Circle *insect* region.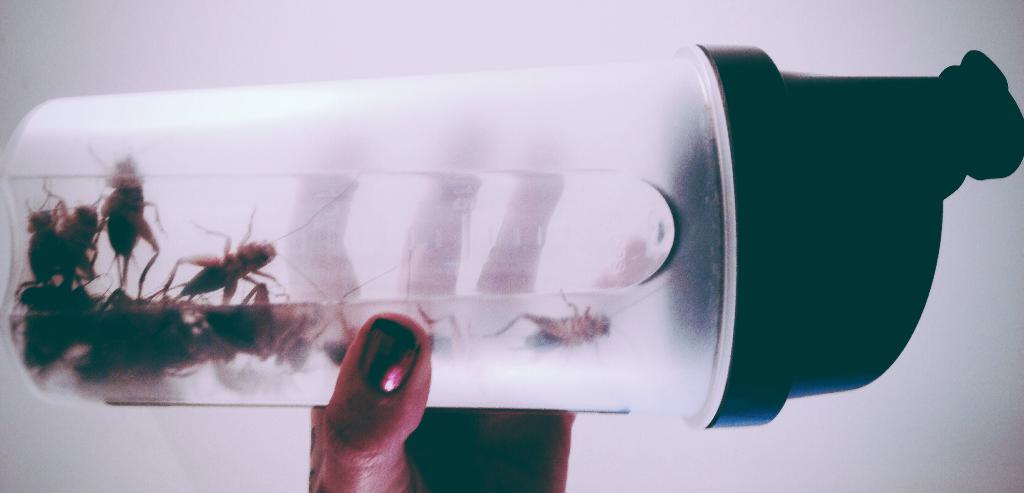
Region: [x1=163, y1=202, x2=325, y2=311].
